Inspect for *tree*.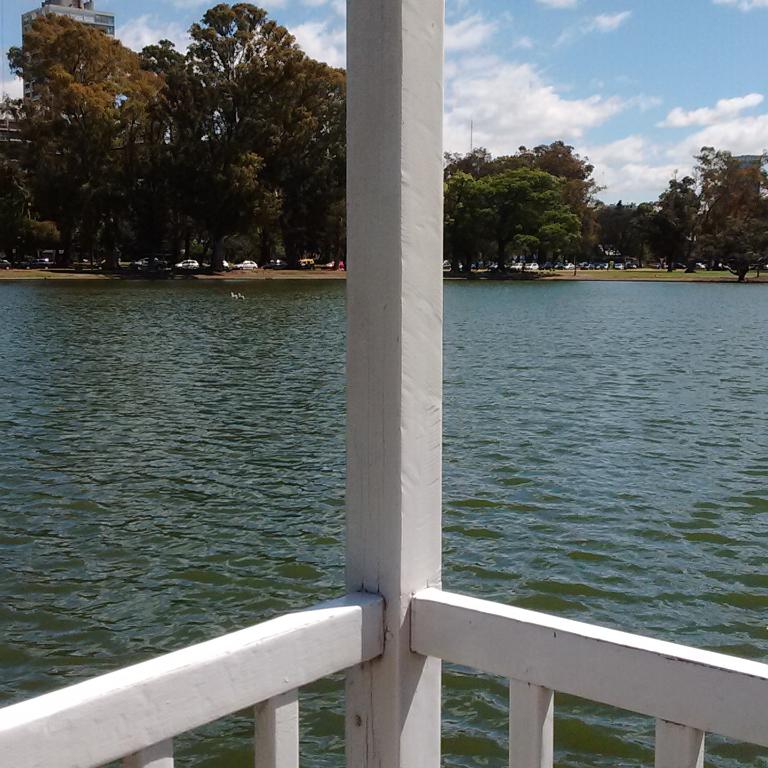
Inspection: detection(0, 92, 57, 225).
